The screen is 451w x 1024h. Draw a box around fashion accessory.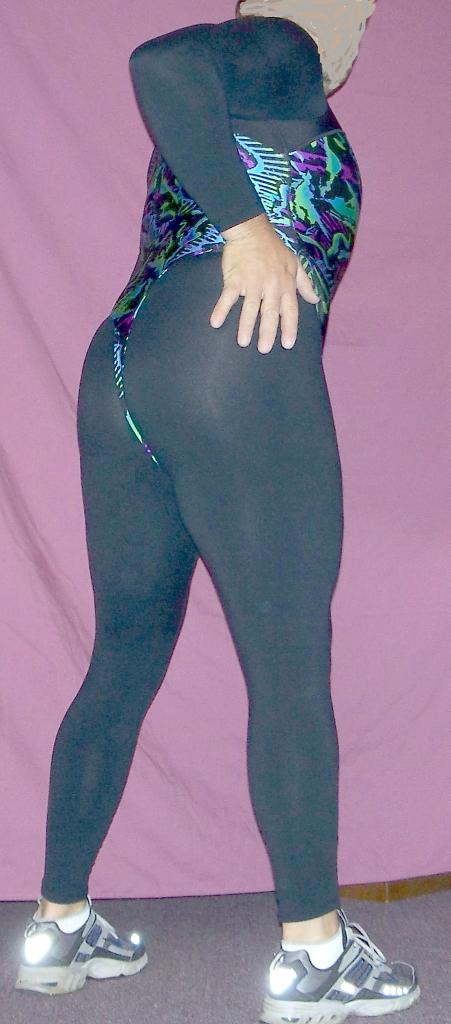
15/895/152/996.
